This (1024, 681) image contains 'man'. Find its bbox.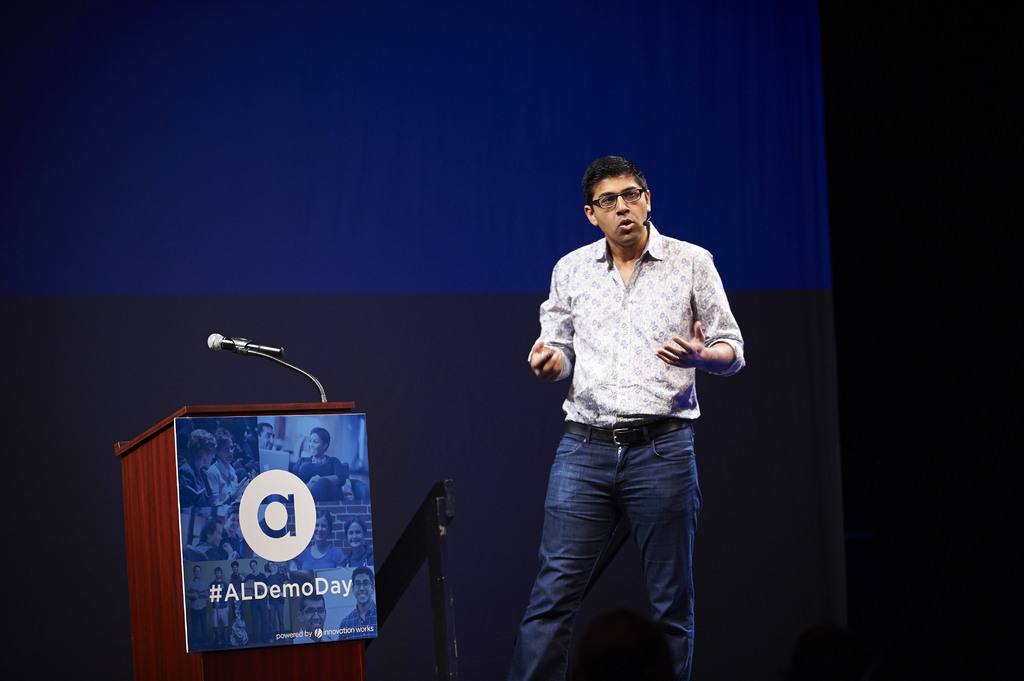
<box>337,566,380,639</box>.
